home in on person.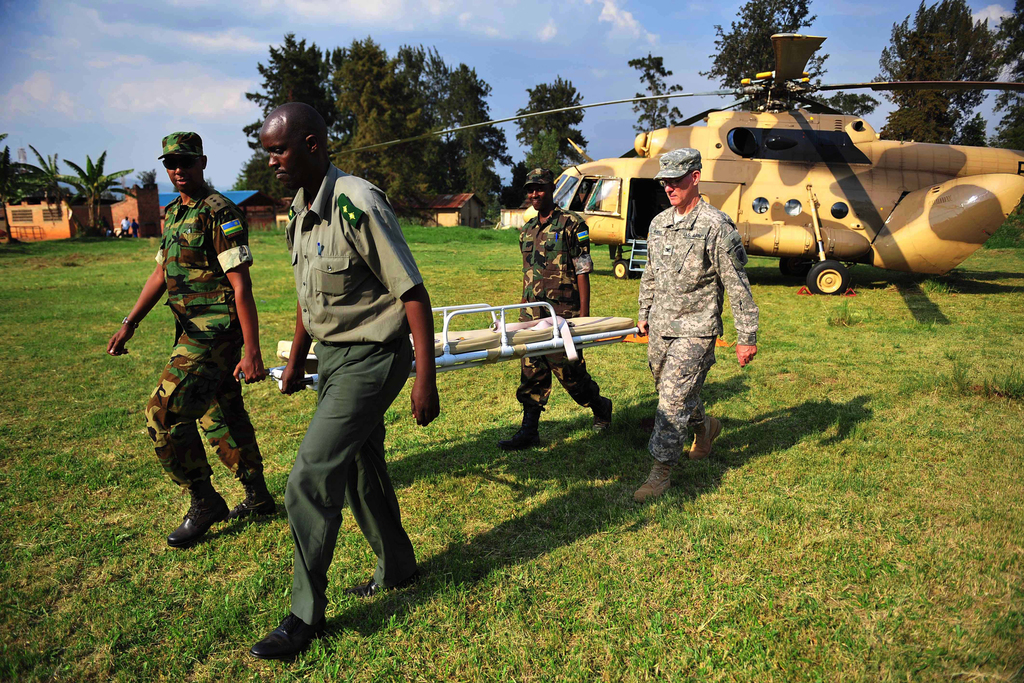
Homed in at x1=629, y1=147, x2=758, y2=495.
